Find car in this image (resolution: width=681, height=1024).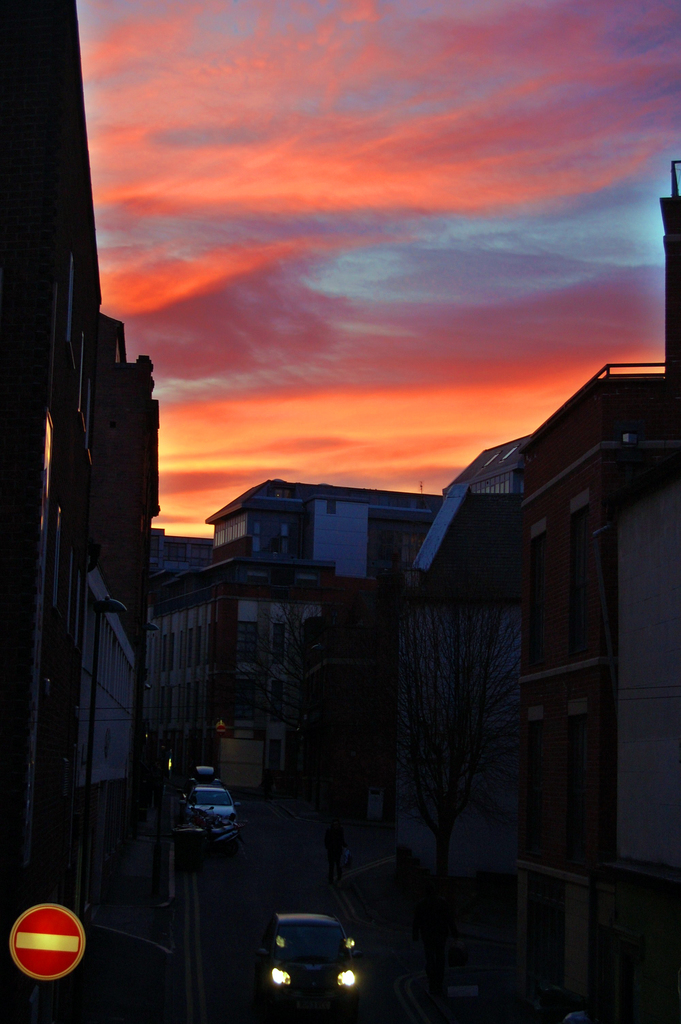
186, 762, 222, 781.
